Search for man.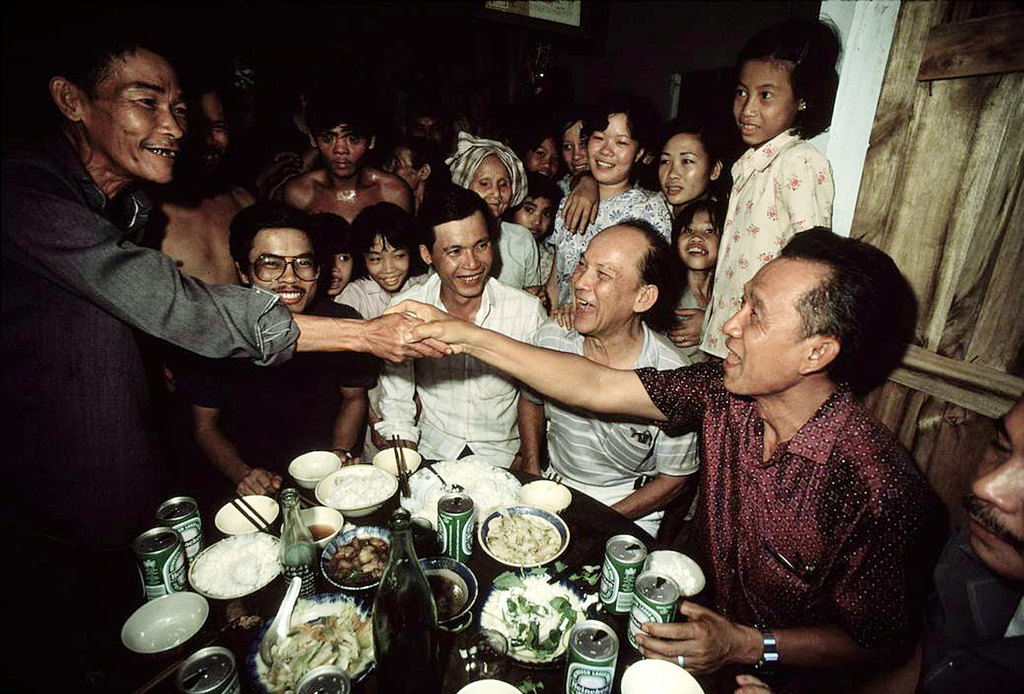
Found at region(545, 212, 701, 545).
